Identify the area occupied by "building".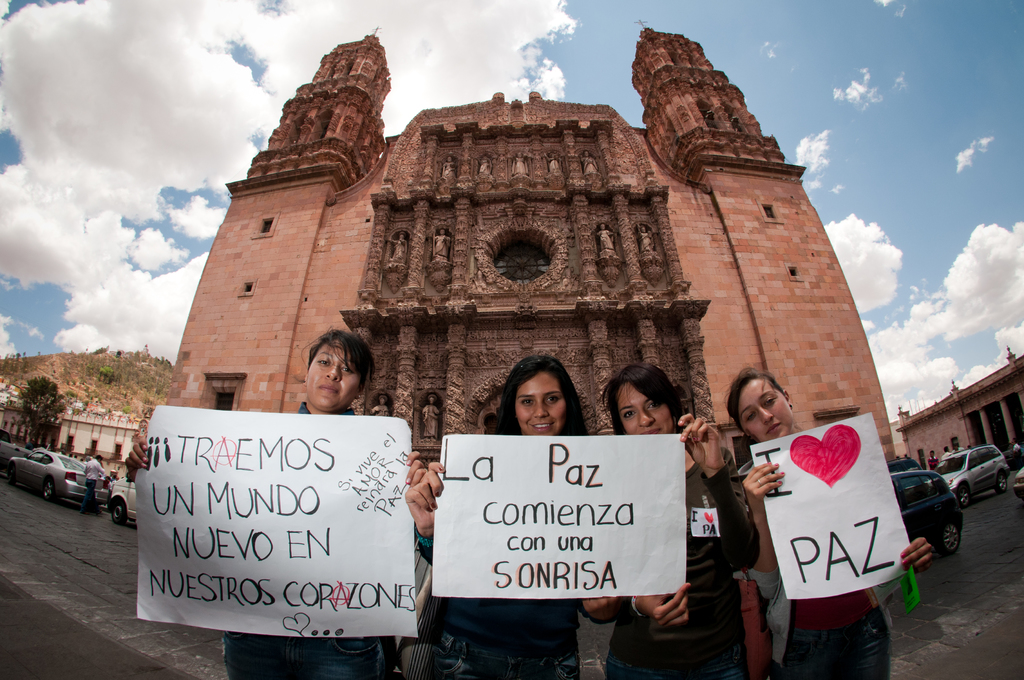
Area: box(899, 342, 1023, 482).
